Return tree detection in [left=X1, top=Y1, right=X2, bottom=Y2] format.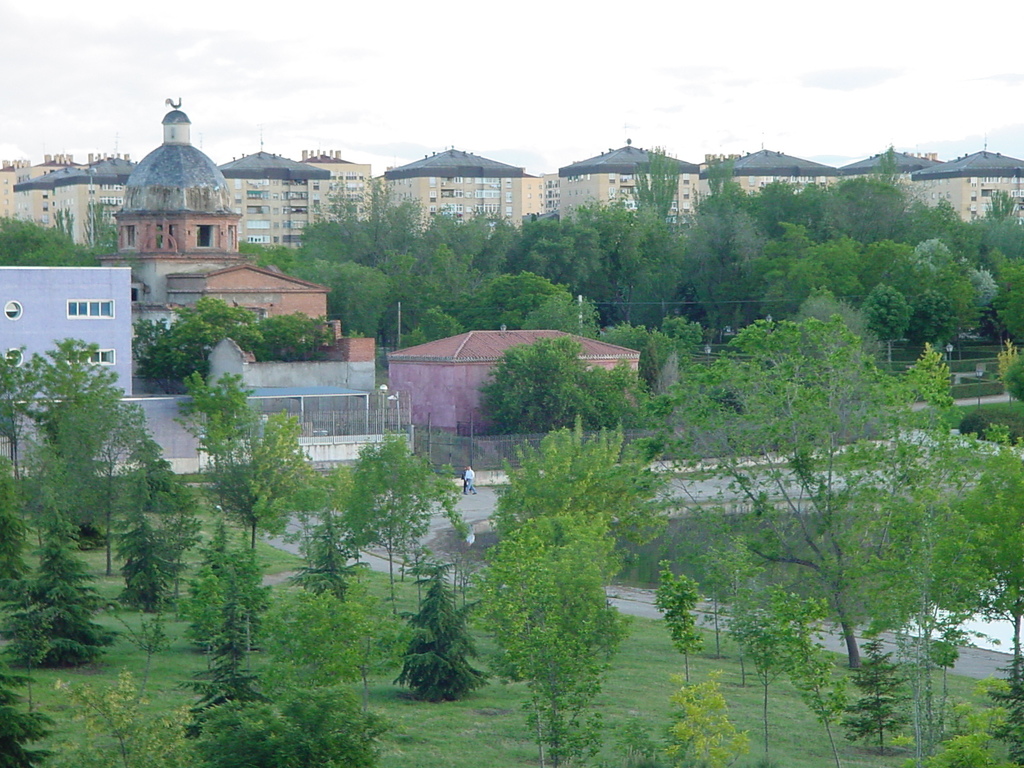
[left=674, top=164, right=768, bottom=316].
